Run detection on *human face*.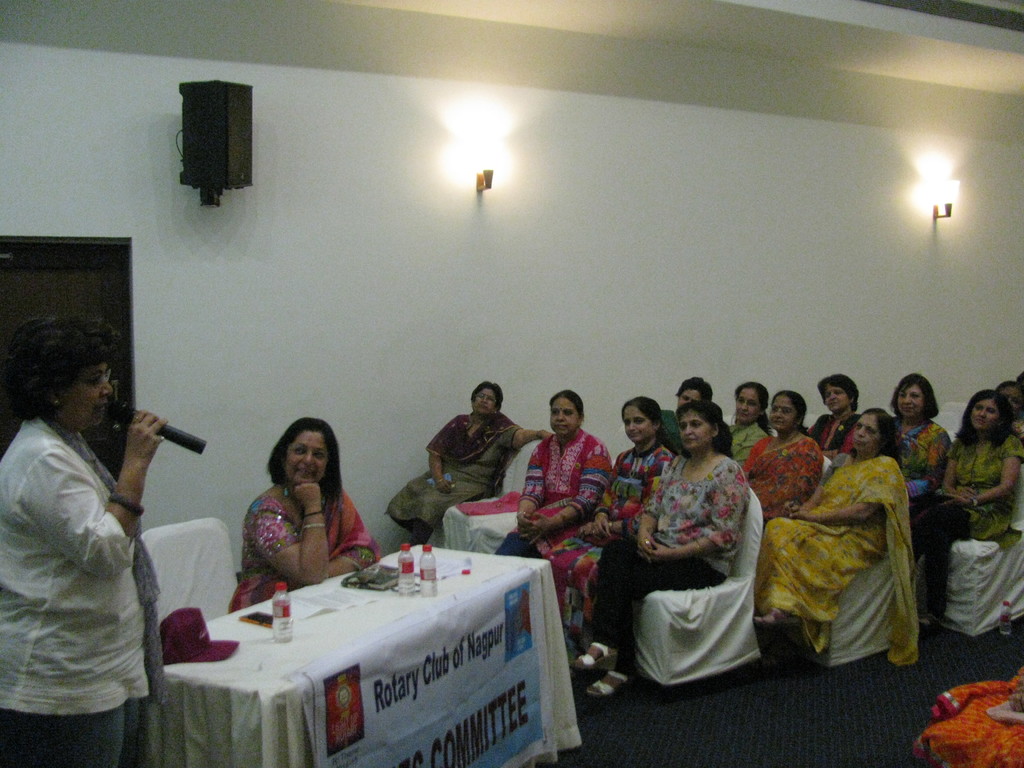
Result: x1=678 y1=407 x2=715 y2=455.
